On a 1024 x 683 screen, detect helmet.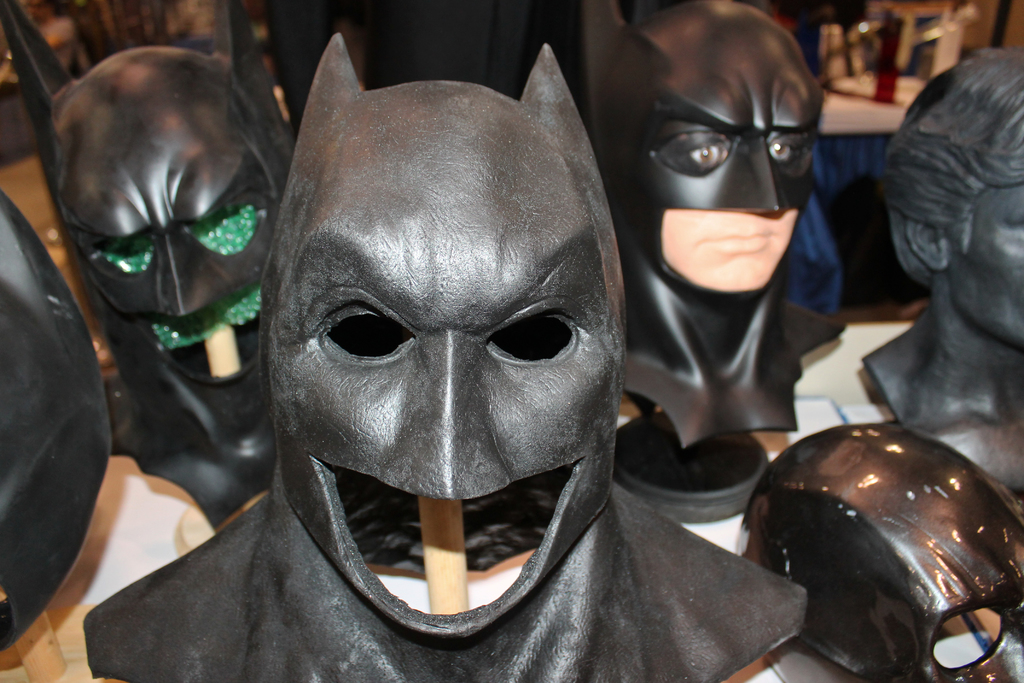
x1=742 y1=431 x2=1014 y2=679.
